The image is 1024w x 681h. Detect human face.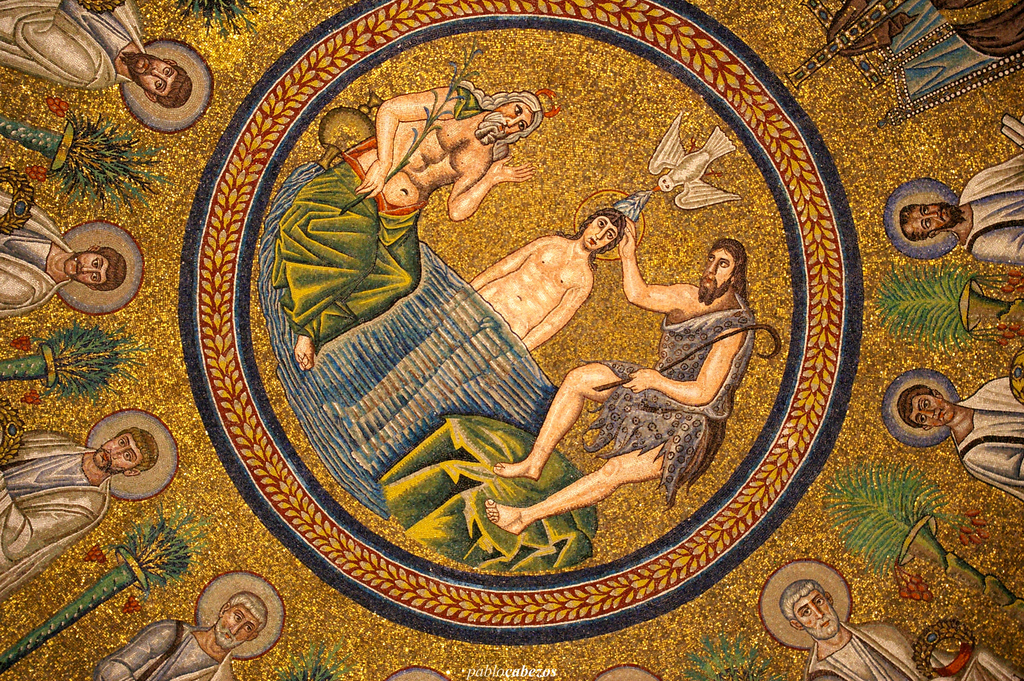
Detection: bbox(695, 247, 740, 300).
